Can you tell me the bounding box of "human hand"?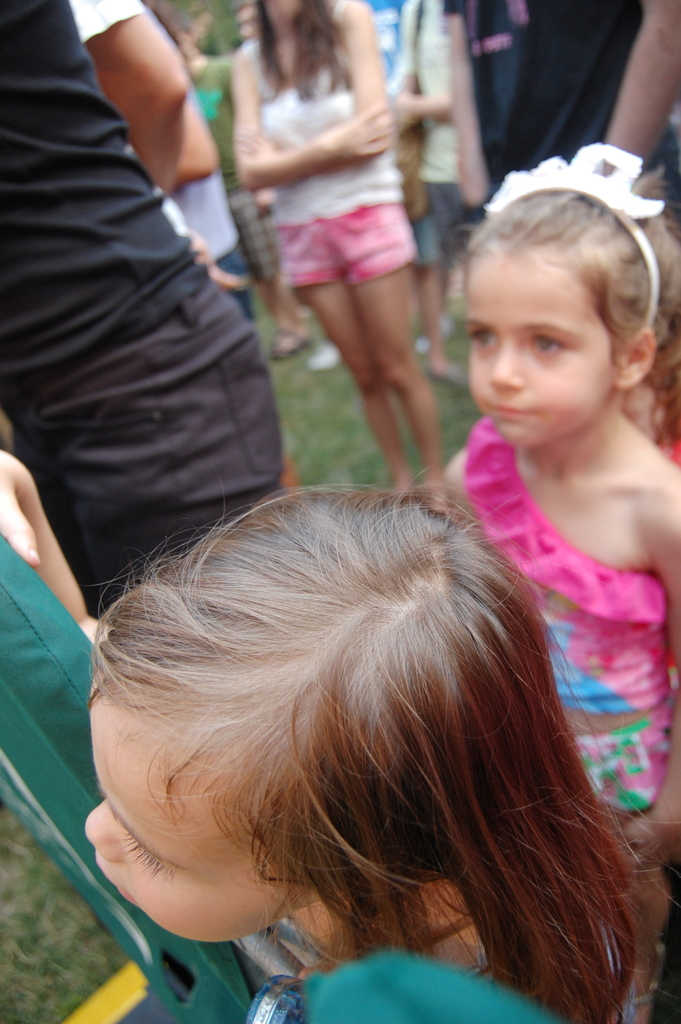
[x1=313, y1=97, x2=392, y2=167].
